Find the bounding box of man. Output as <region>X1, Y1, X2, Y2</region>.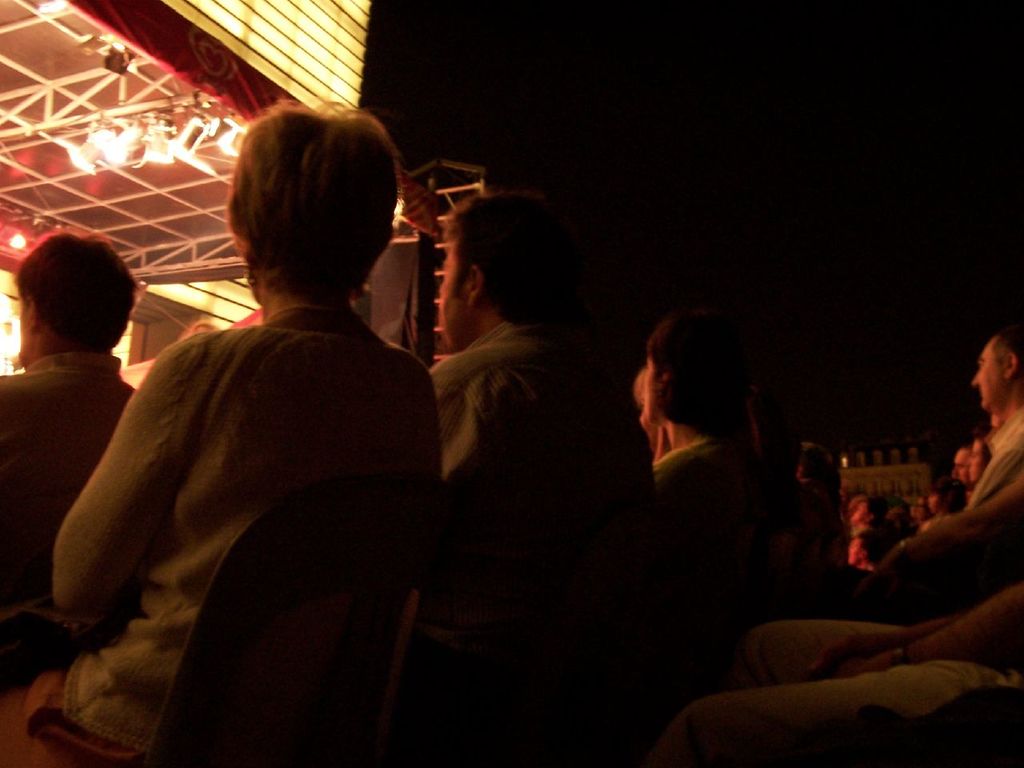
<region>426, 183, 658, 767</region>.
